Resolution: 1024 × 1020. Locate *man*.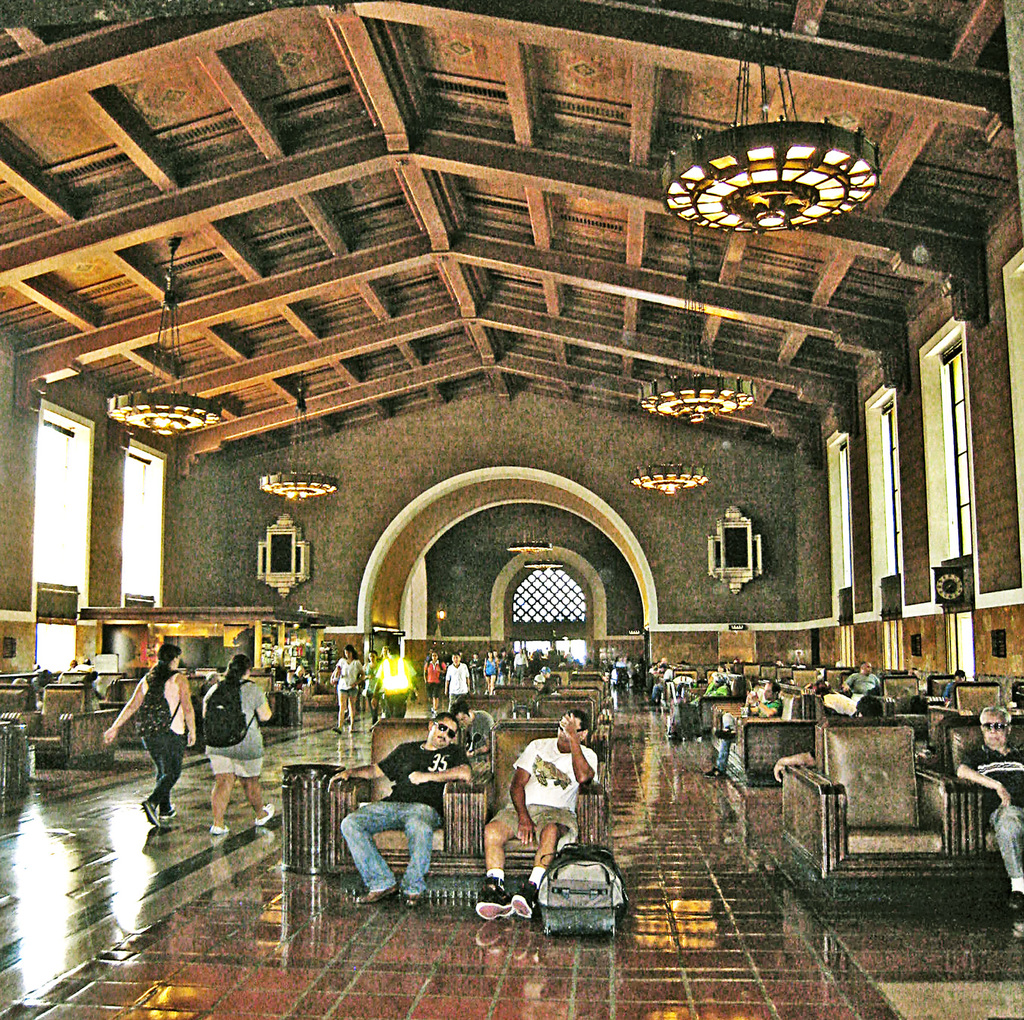
[left=960, top=702, right=1023, bottom=914].
